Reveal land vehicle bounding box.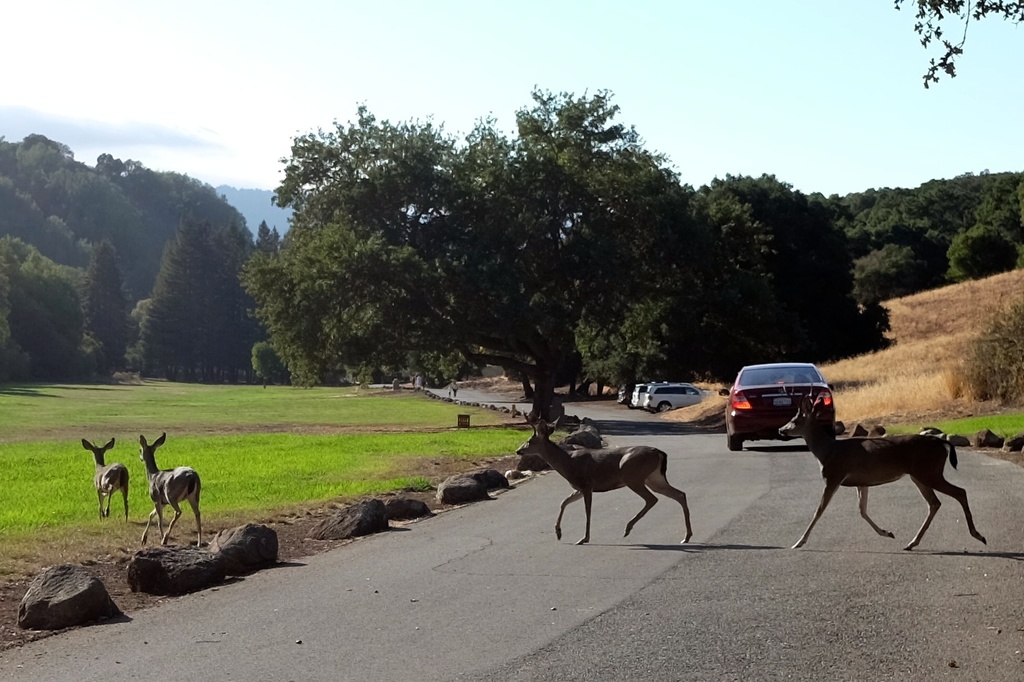
Revealed: (738, 368, 844, 444).
